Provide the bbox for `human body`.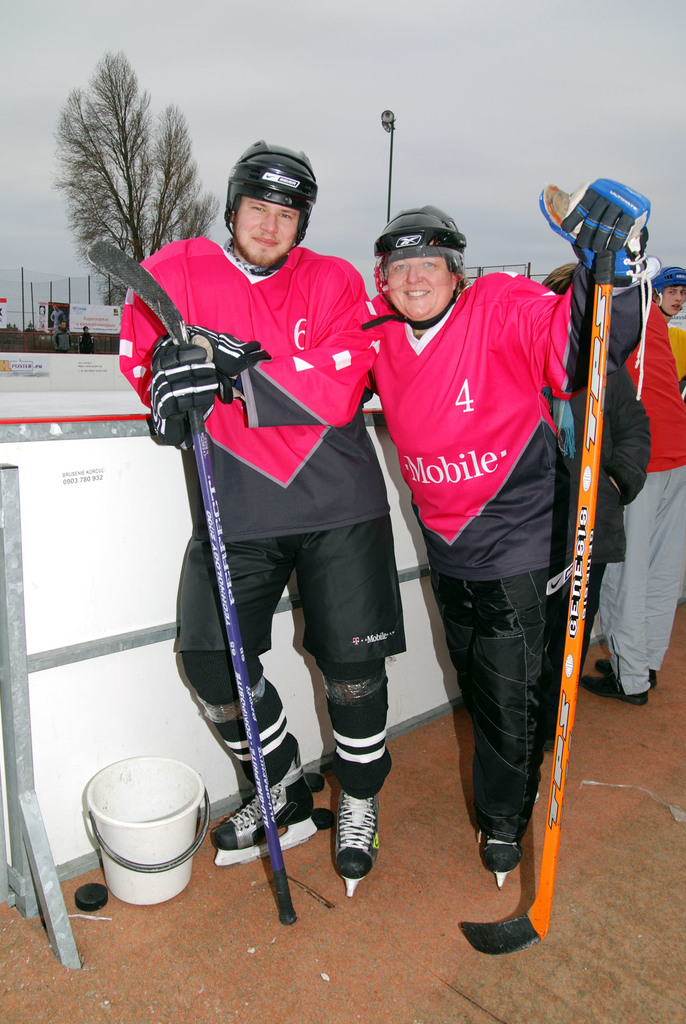
bbox=(146, 136, 409, 931).
